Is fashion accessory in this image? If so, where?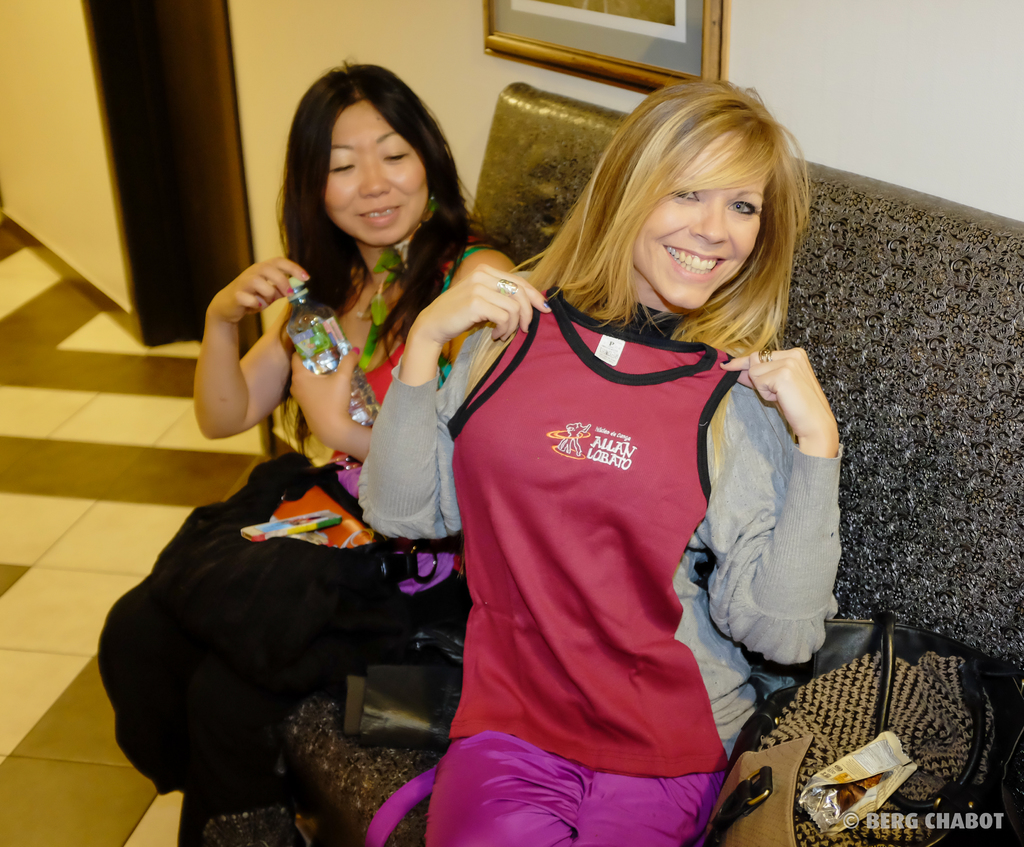
Yes, at (810,609,1023,846).
